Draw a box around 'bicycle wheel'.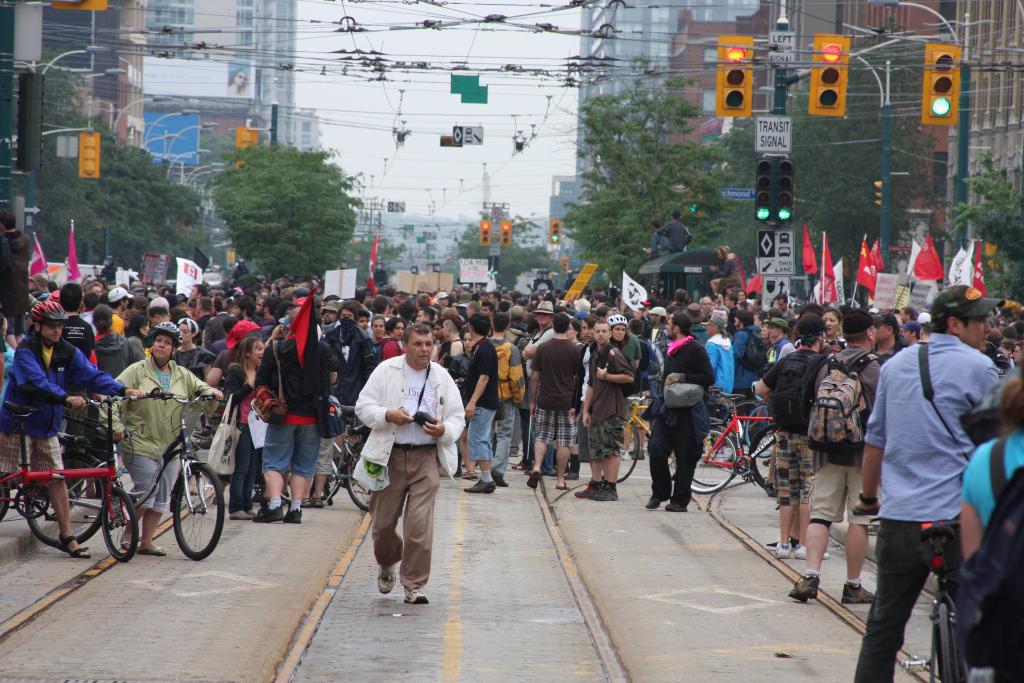
[x1=278, y1=470, x2=292, y2=503].
